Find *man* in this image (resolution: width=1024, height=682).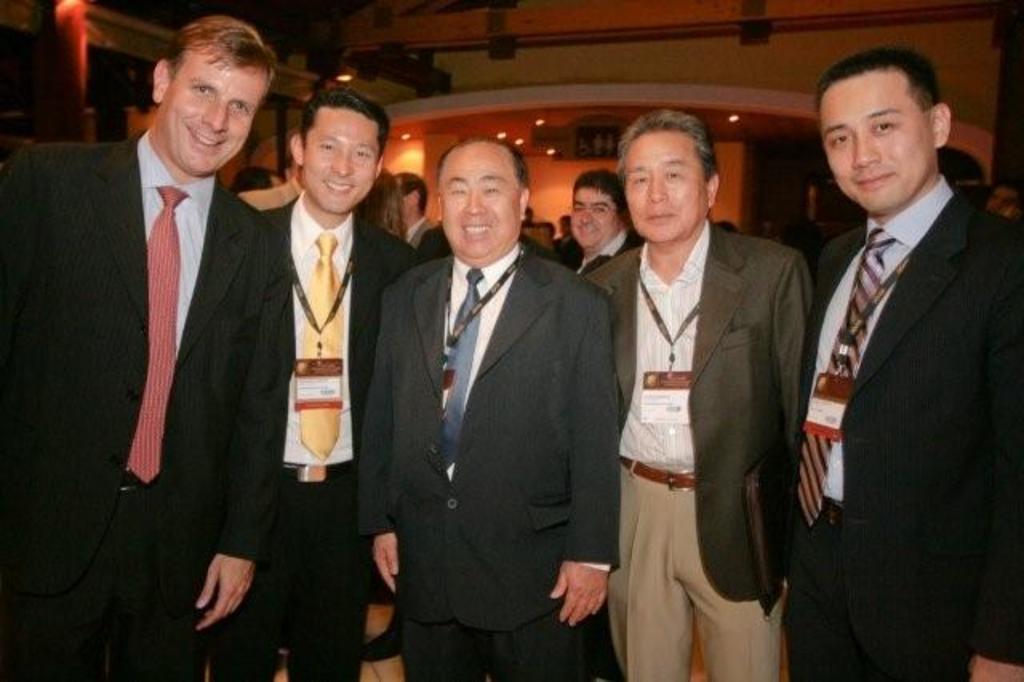
box(0, 14, 277, 680).
